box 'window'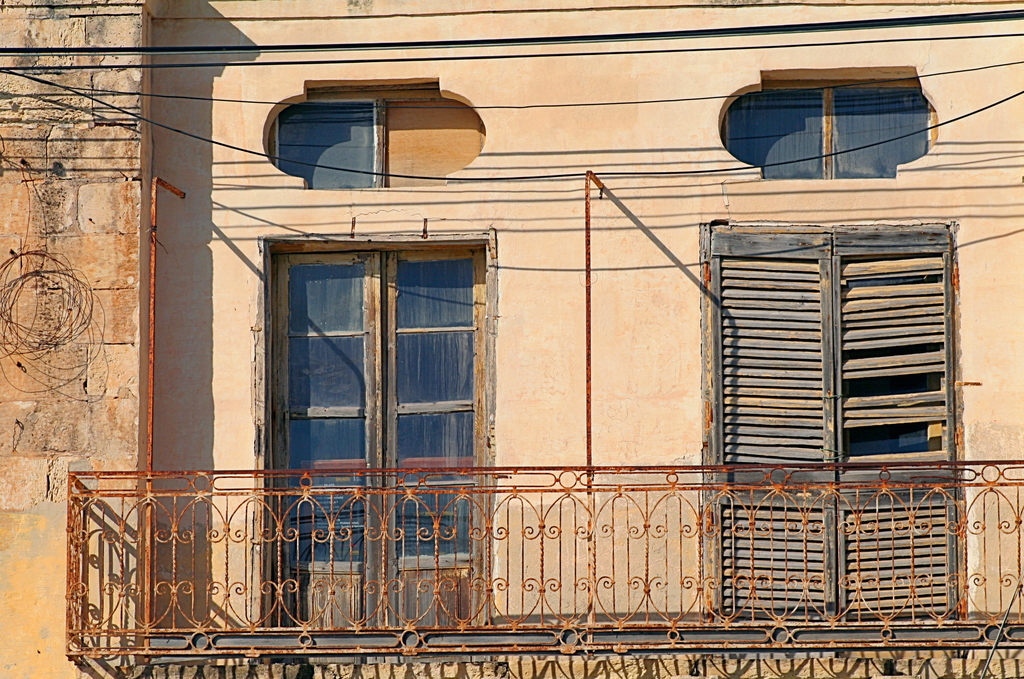
<box>719,76,939,181</box>
